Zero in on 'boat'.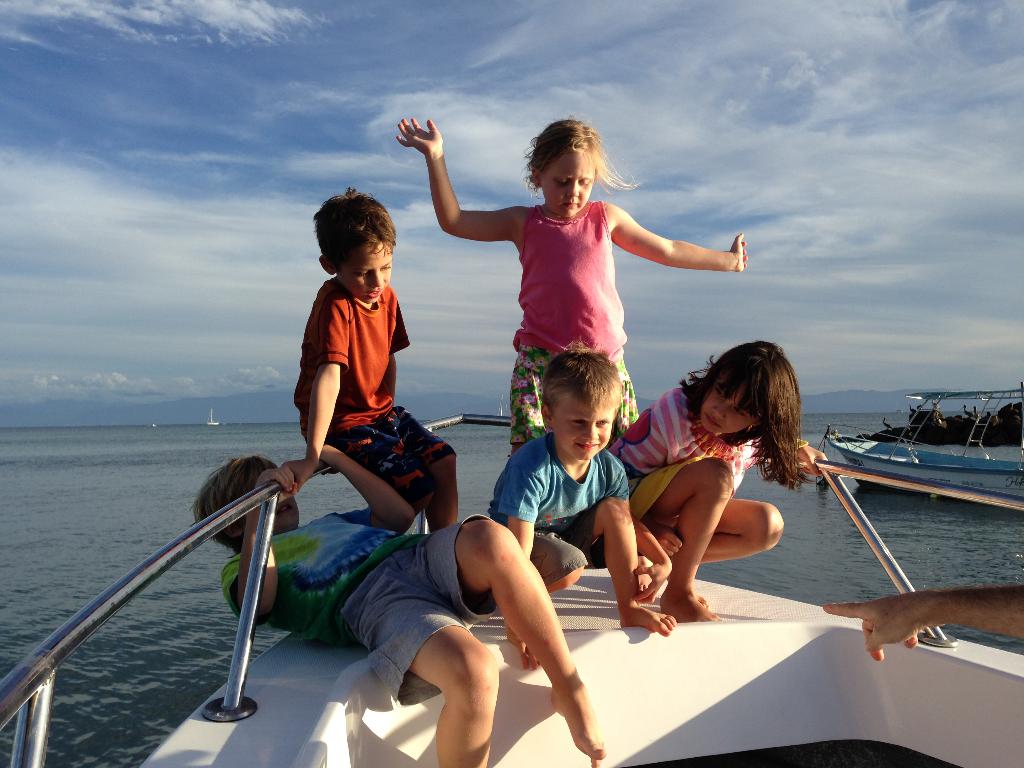
Zeroed in: crop(815, 378, 1023, 548).
